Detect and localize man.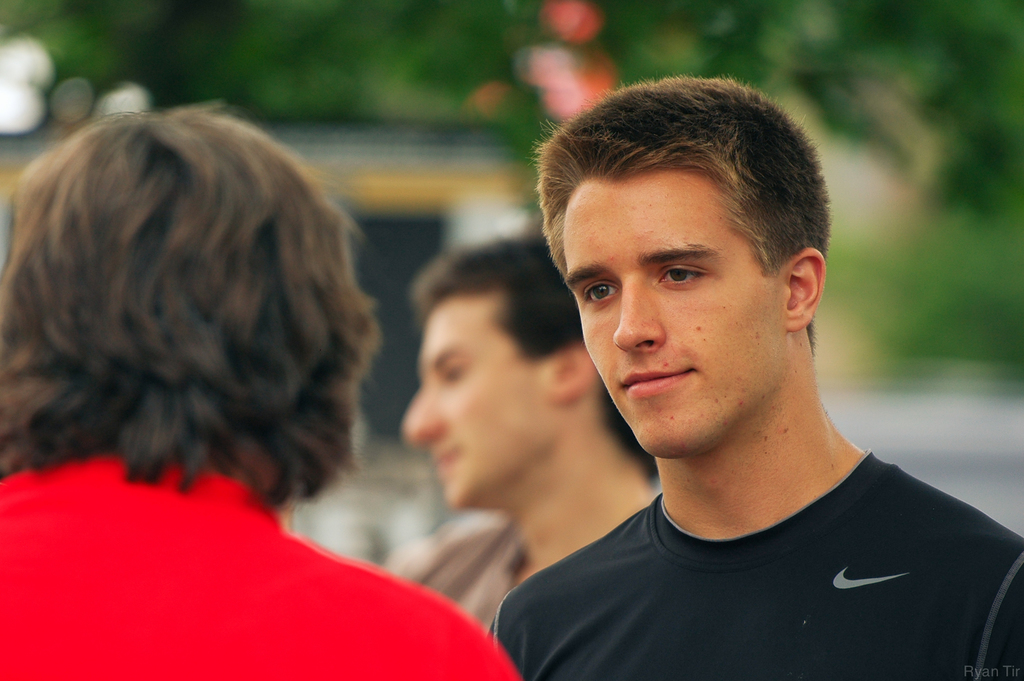
Localized at detection(349, 218, 659, 641).
